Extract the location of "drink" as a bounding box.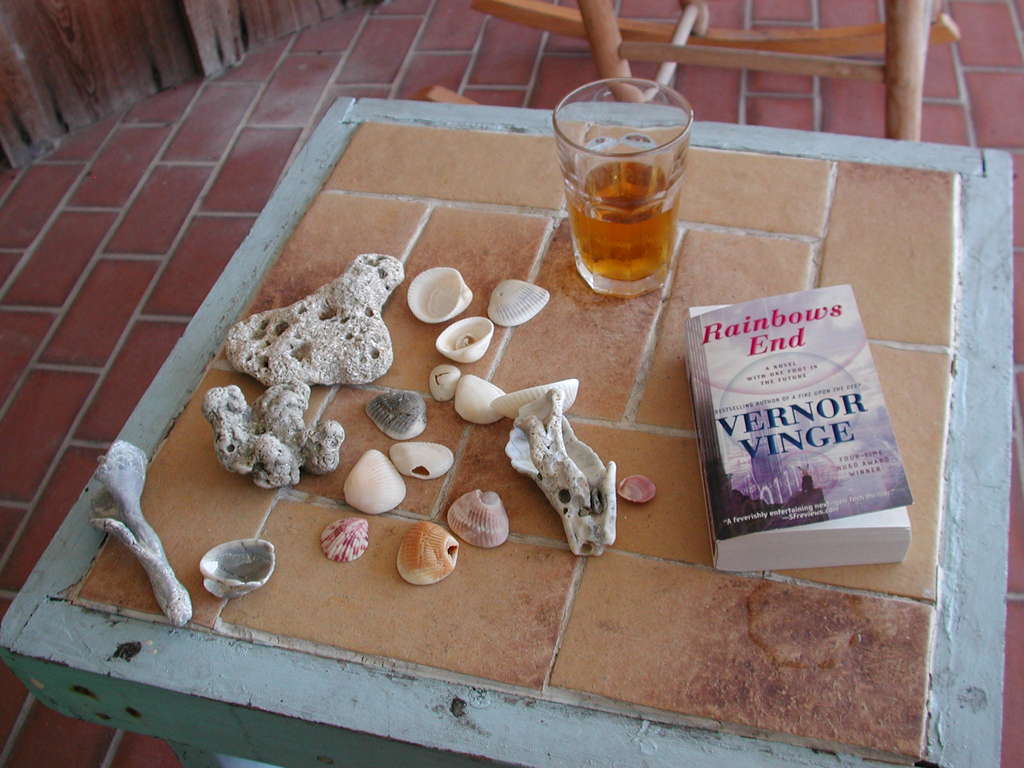
568, 87, 687, 264.
